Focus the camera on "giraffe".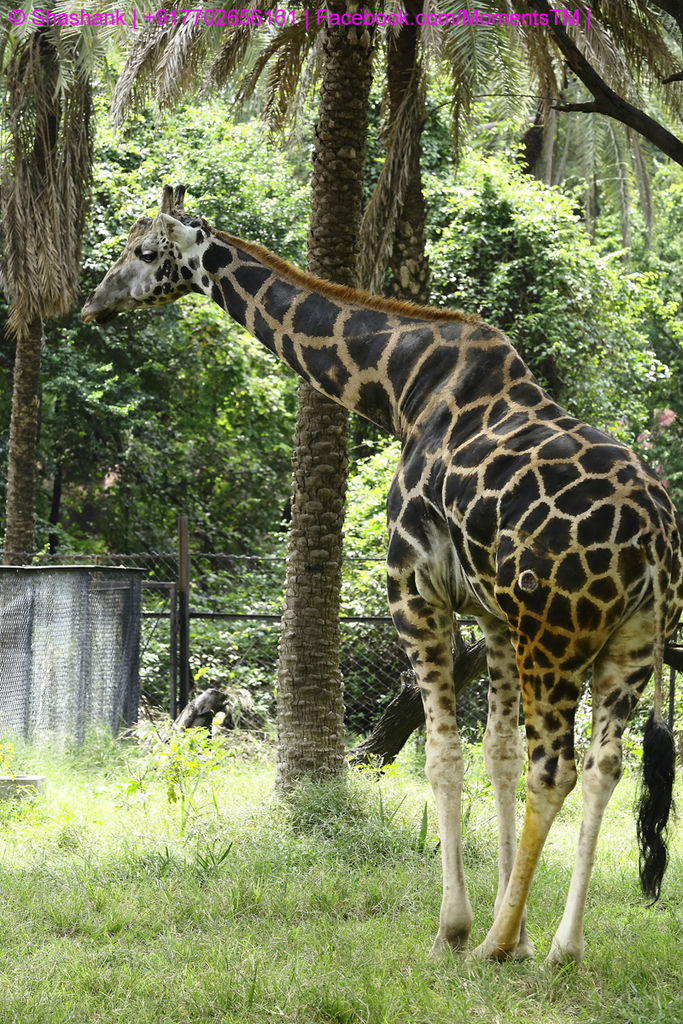
Focus region: bbox=[125, 189, 680, 980].
